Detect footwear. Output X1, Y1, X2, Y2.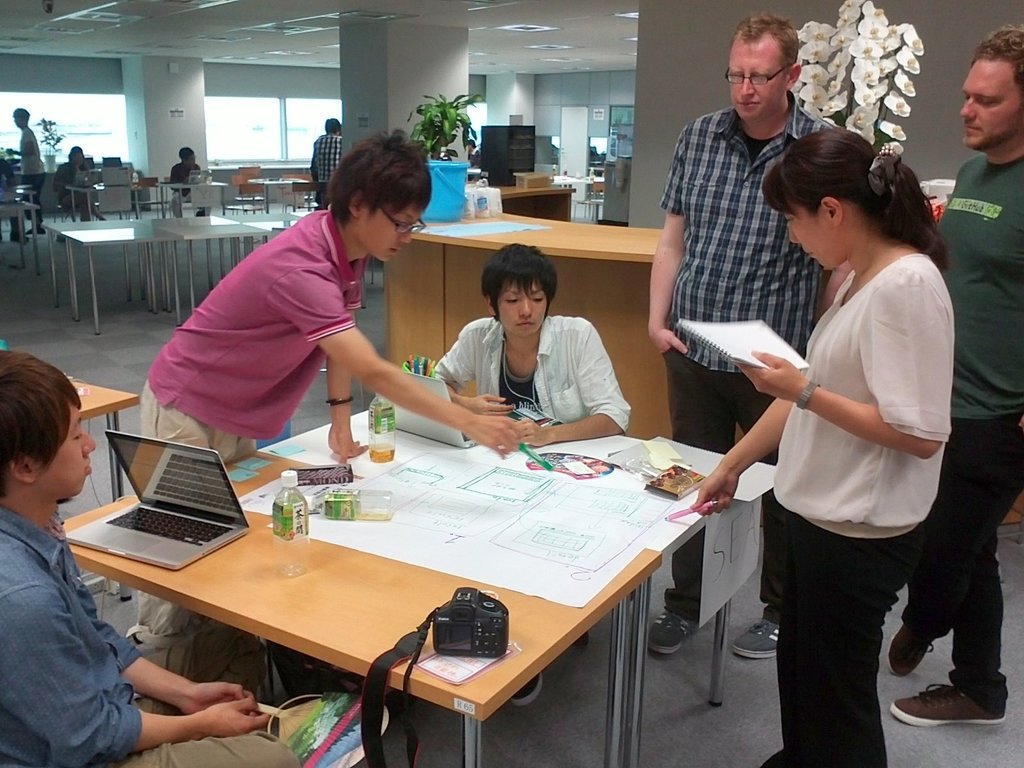
22, 224, 43, 236.
